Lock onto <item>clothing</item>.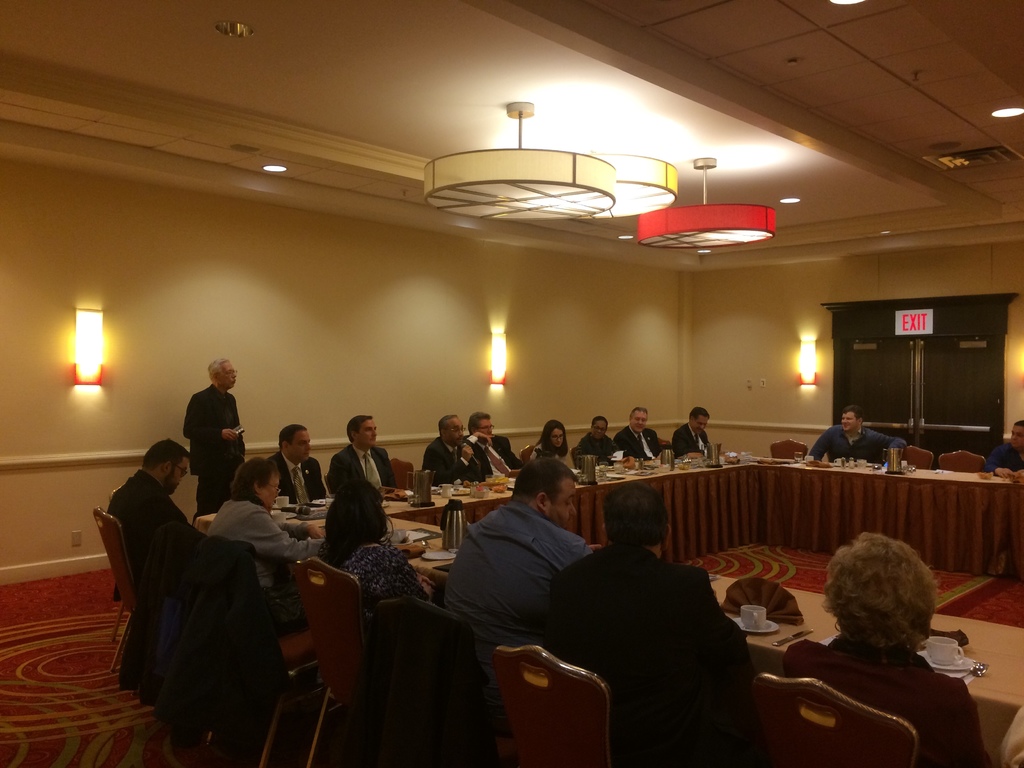
Locked: [x1=546, y1=538, x2=762, y2=767].
